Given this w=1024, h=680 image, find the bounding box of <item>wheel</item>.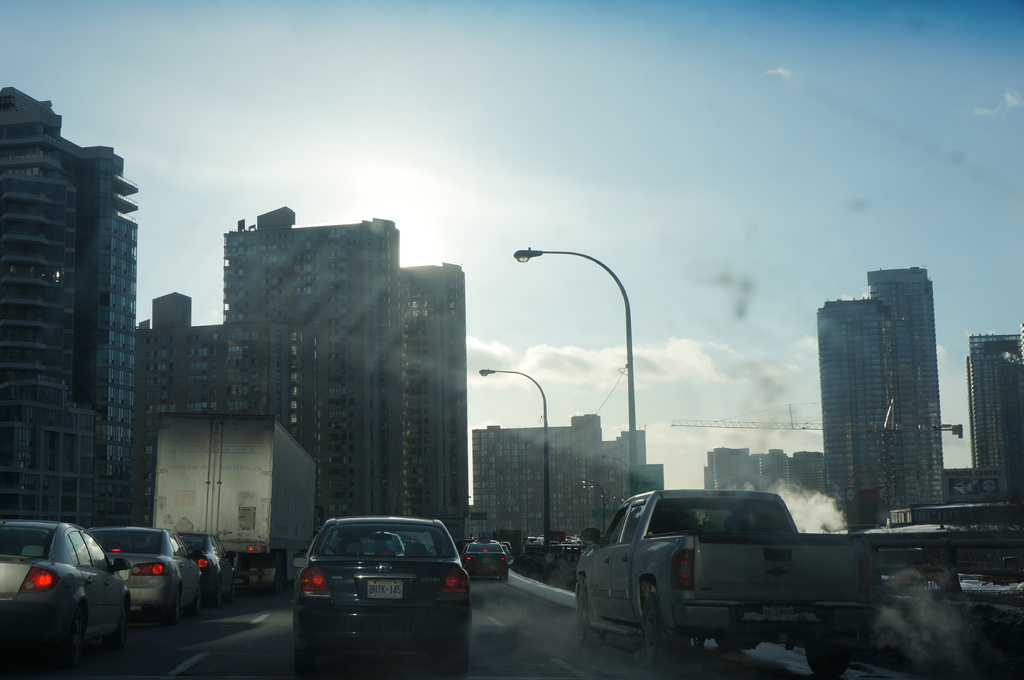
region(626, 590, 692, 666).
